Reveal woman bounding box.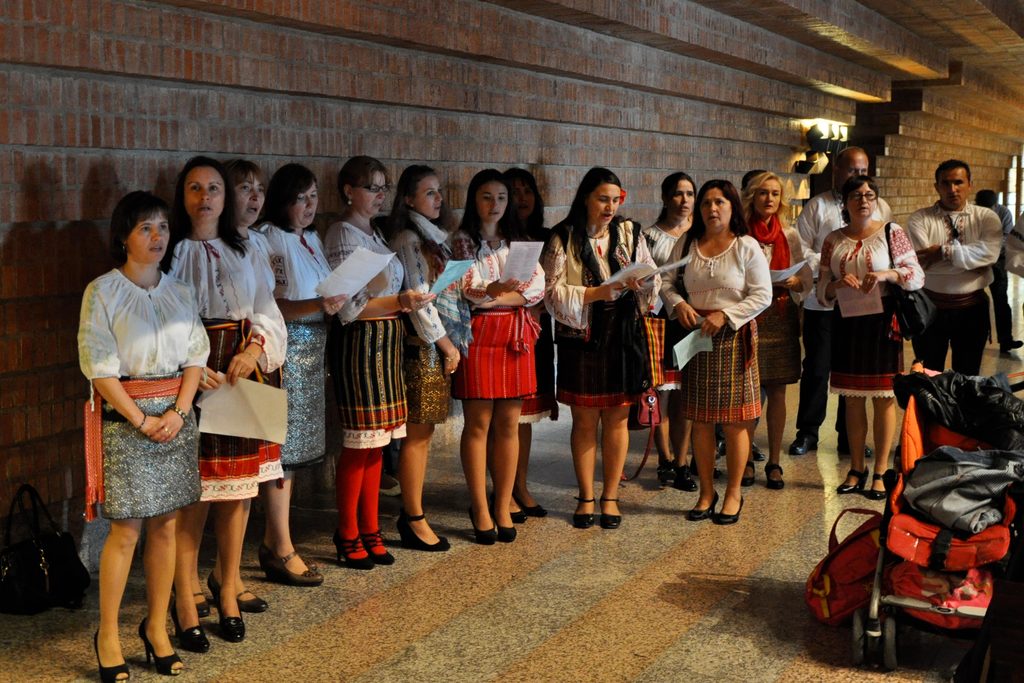
Revealed: rect(735, 164, 817, 484).
